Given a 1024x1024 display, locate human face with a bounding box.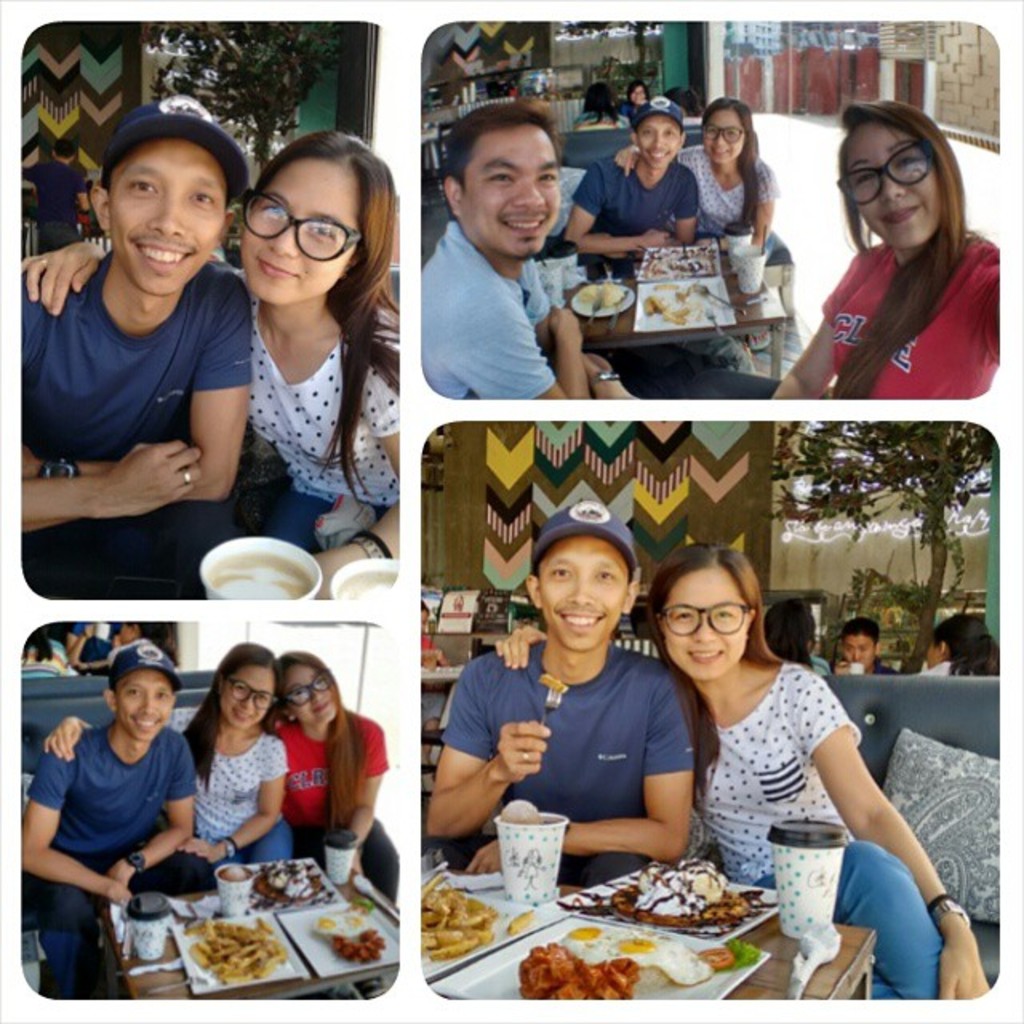
Located: (left=218, top=662, right=272, bottom=733).
